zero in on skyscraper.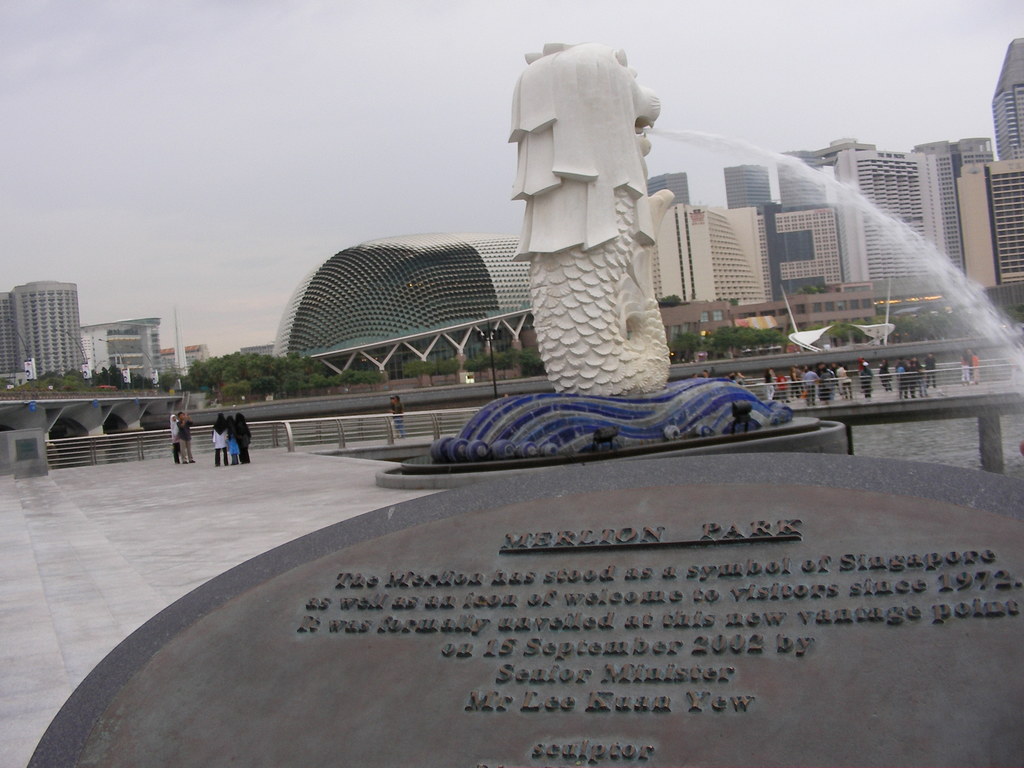
Zeroed in: left=0, top=296, right=26, bottom=392.
